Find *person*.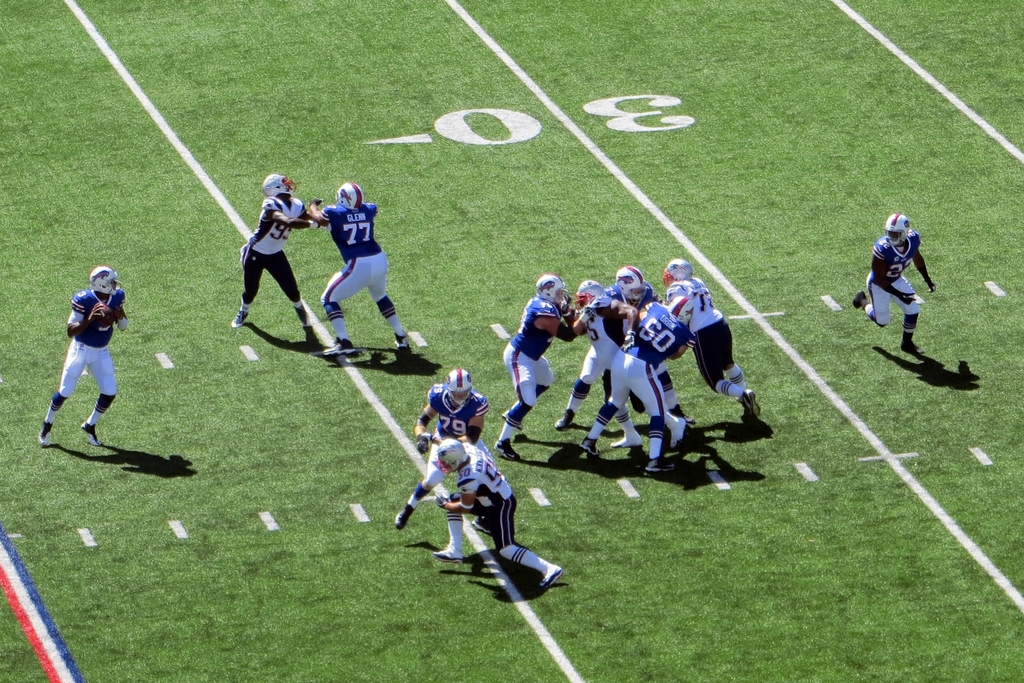
[497,265,595,464].
